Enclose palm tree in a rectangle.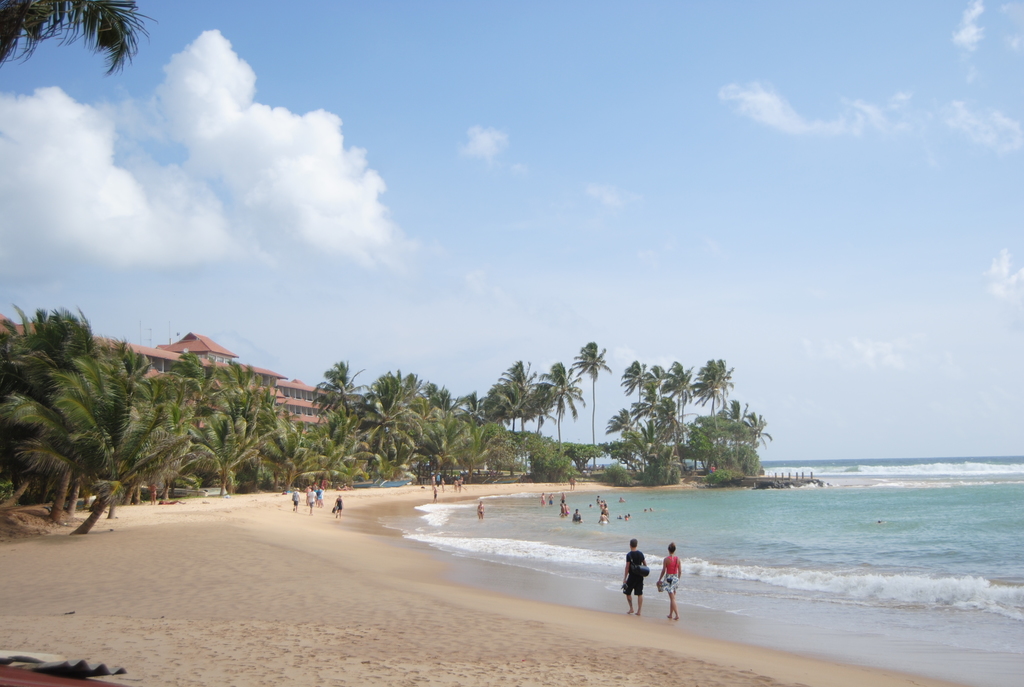
363,390,420,464.
